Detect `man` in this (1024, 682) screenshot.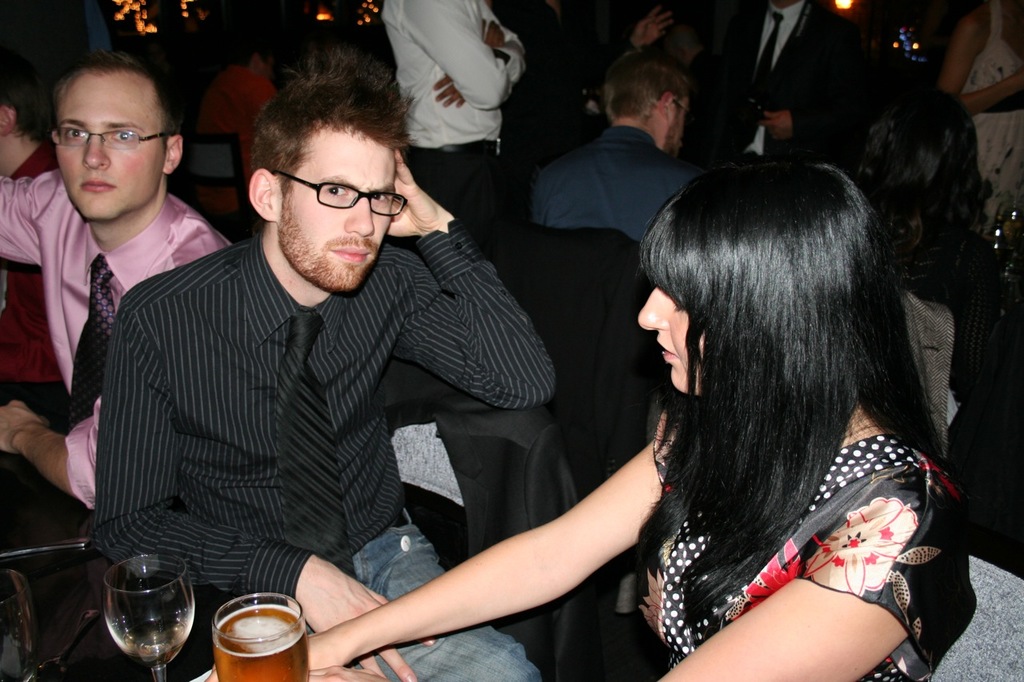
Detection: {"left": 522, "top": 44, "right": 703, "bottom": 253}.
